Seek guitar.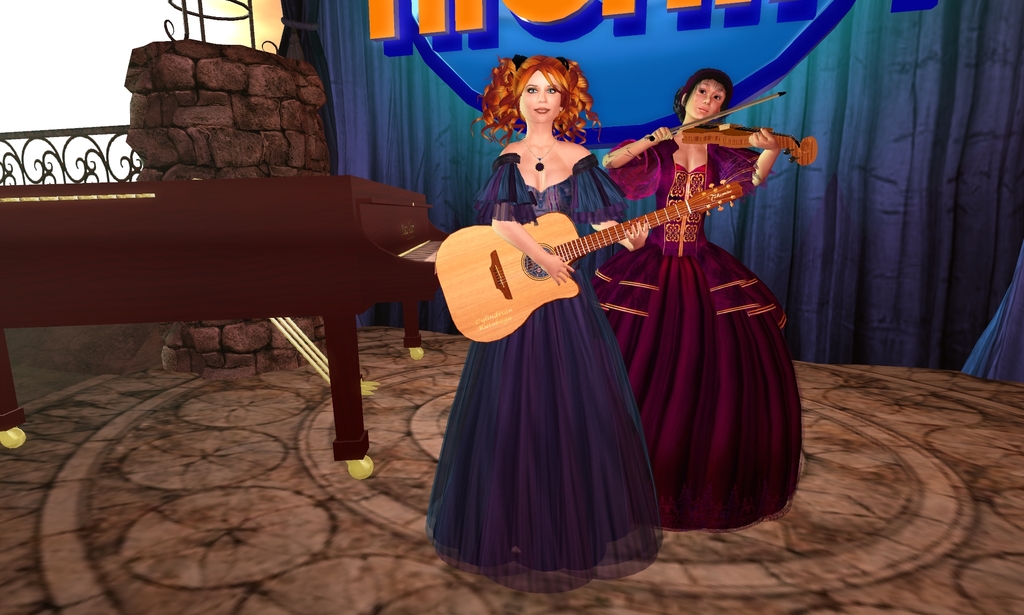
[431, 177, 753, 343].
